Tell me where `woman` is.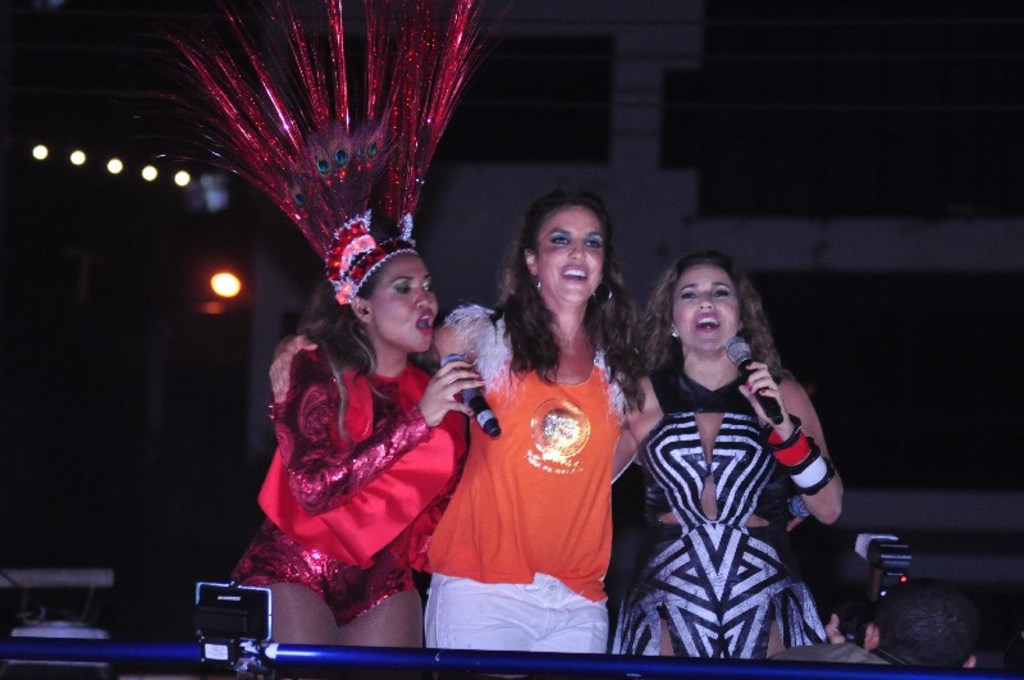
`woman` is at (left=607, top=250, right=842, bottom=660).
